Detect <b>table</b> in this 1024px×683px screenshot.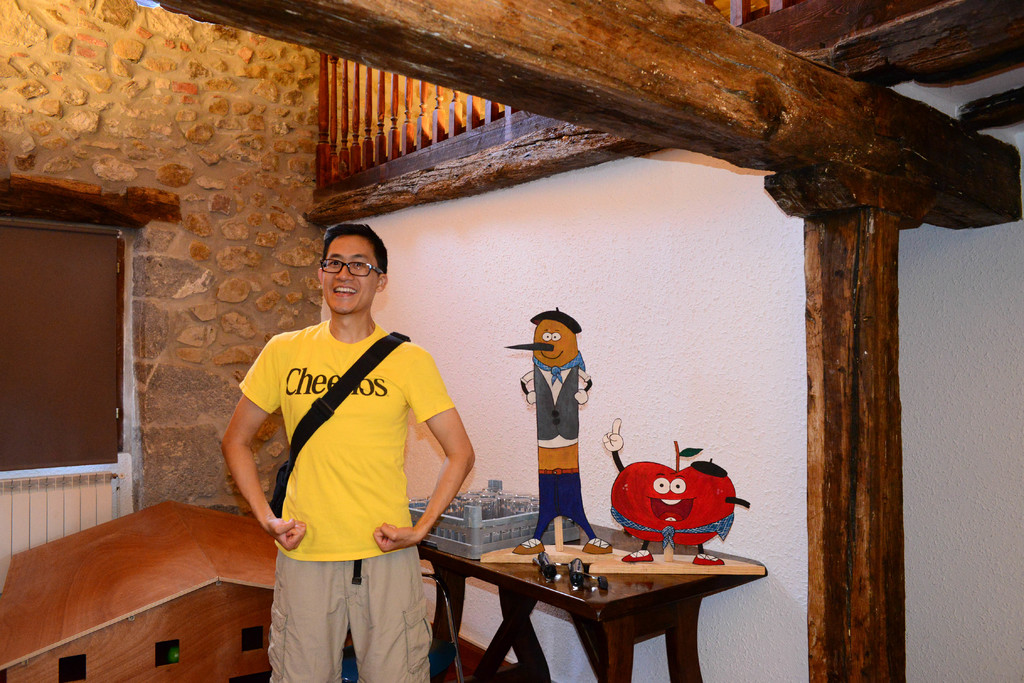
Detection: (428,552,742,677).
